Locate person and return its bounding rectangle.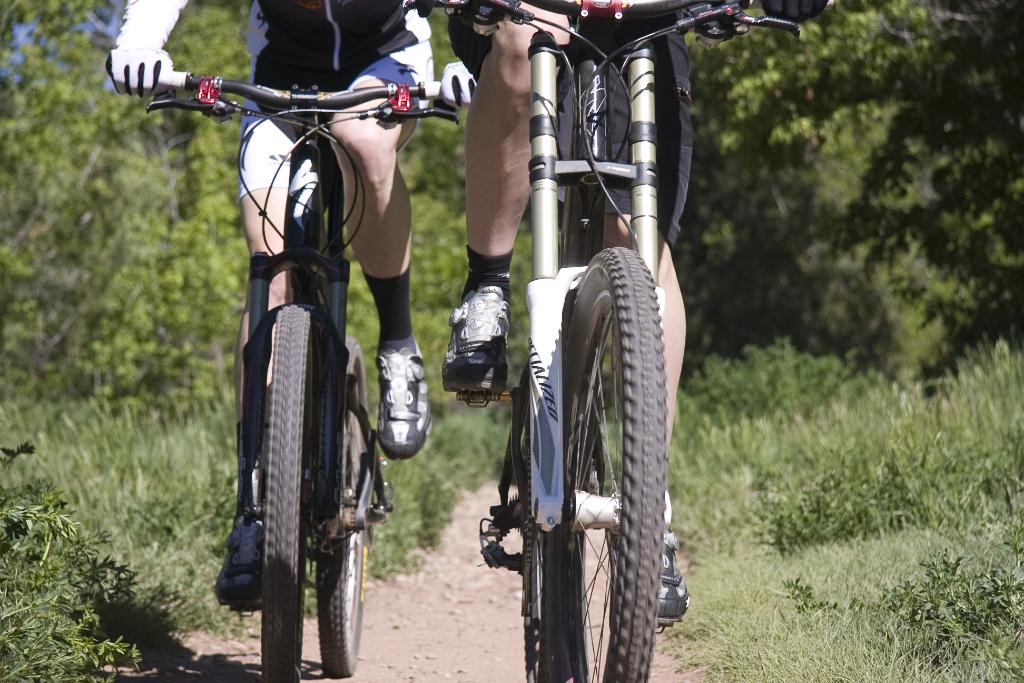
box=[106, 0, 513, 469].
